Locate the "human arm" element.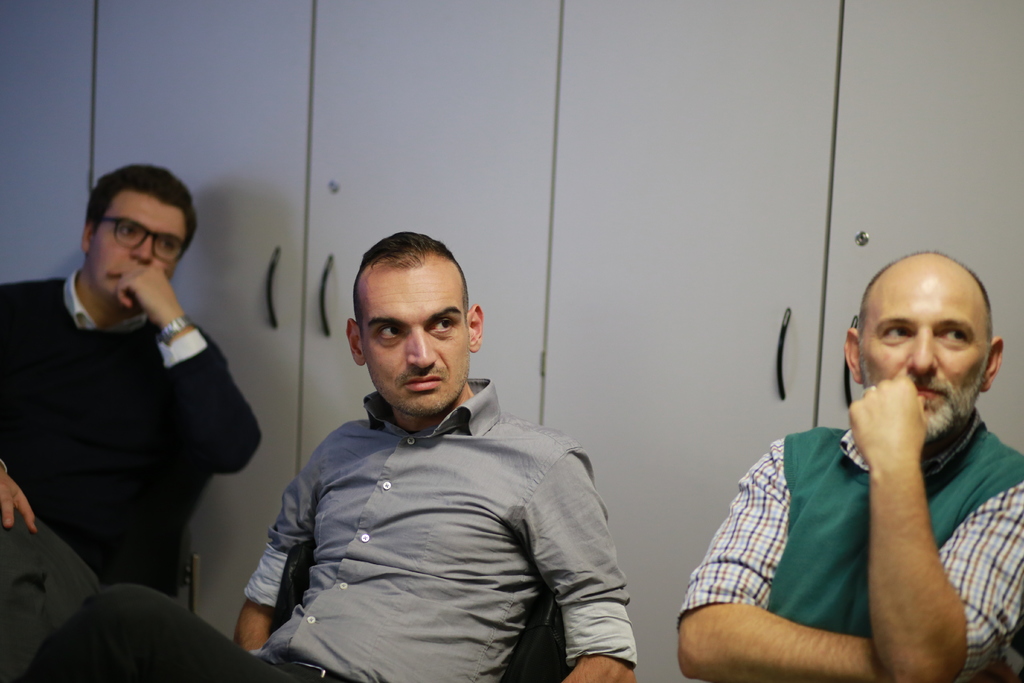
Element bbox: (left=0, top=279, right=42, bottom=533).
